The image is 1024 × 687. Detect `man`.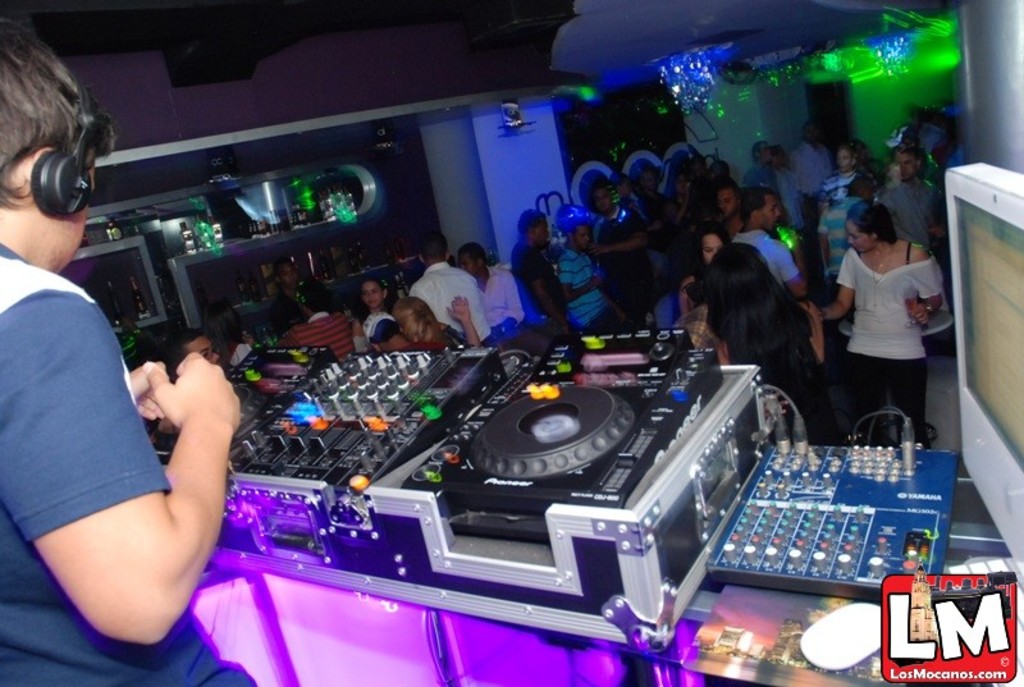
Detection: locate(733, 188, 812, 297).
